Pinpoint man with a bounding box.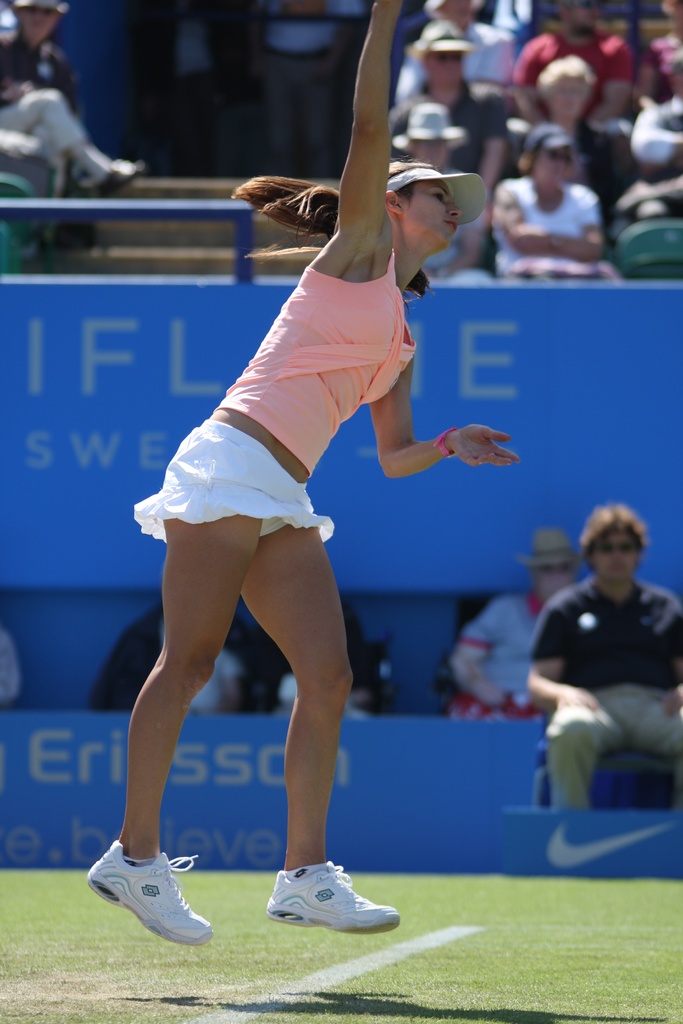
90, 565, 256, 739.
